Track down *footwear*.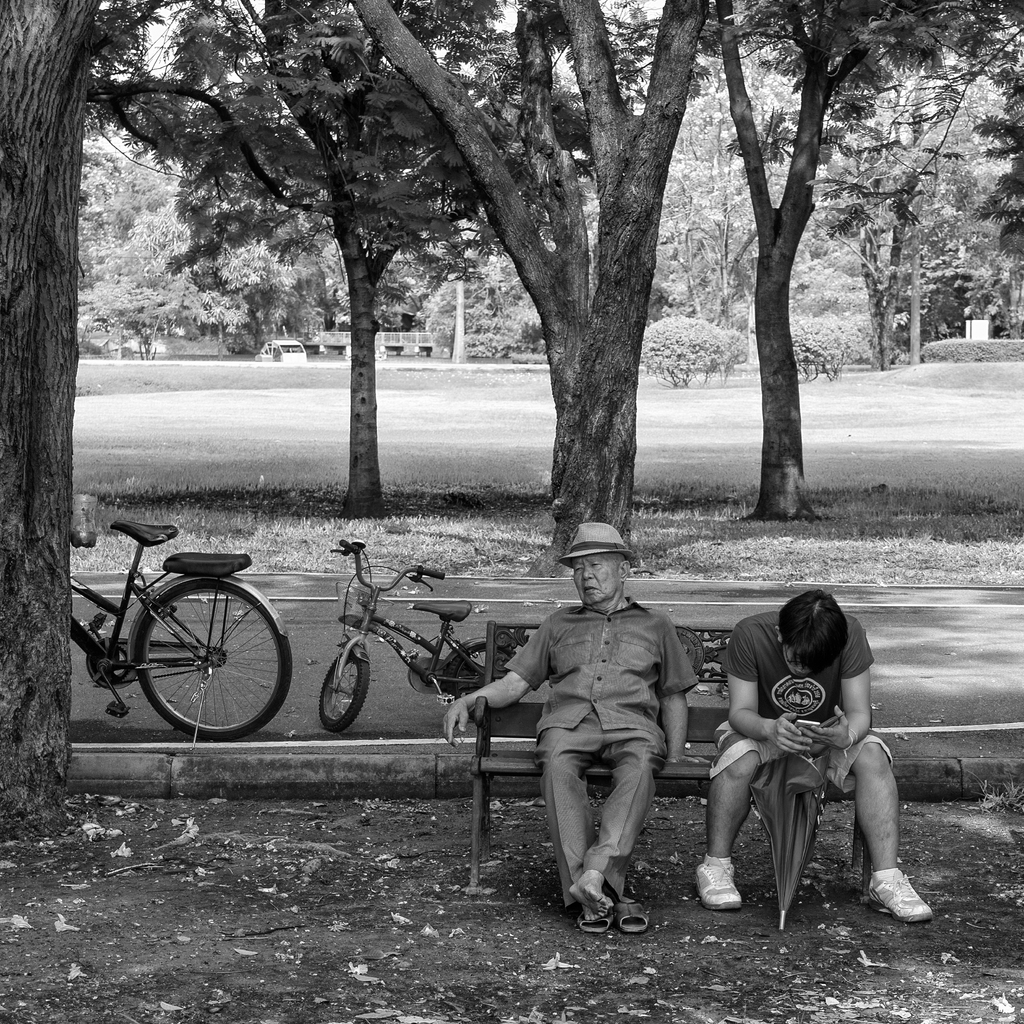
Tracked to locate(695, 863, 745, 911).
